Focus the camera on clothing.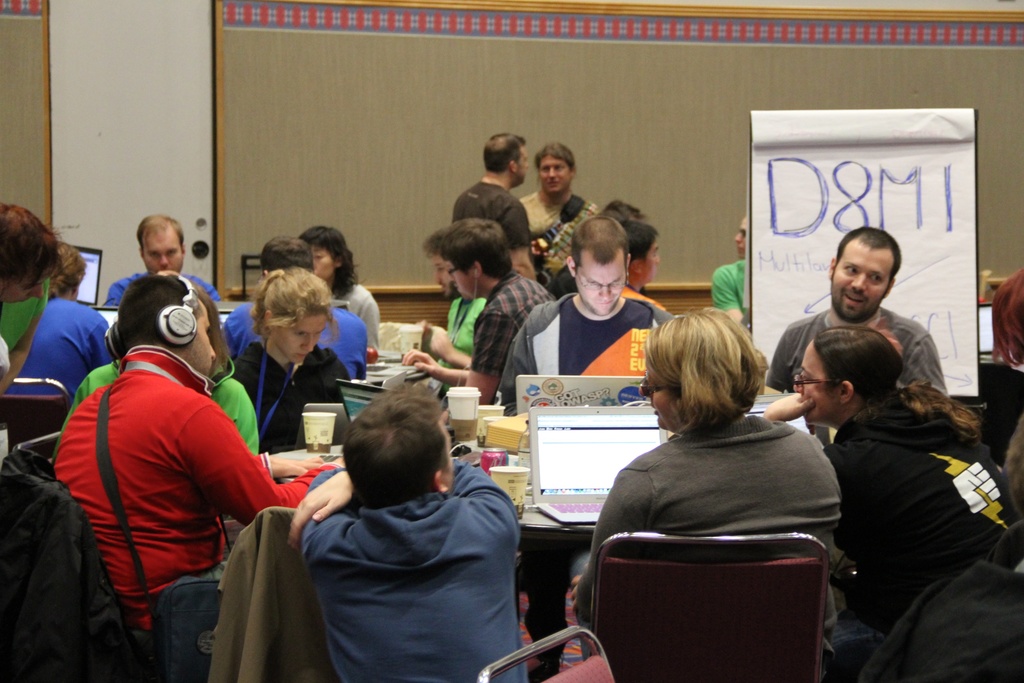
Focus region: (231,340,352,457).
